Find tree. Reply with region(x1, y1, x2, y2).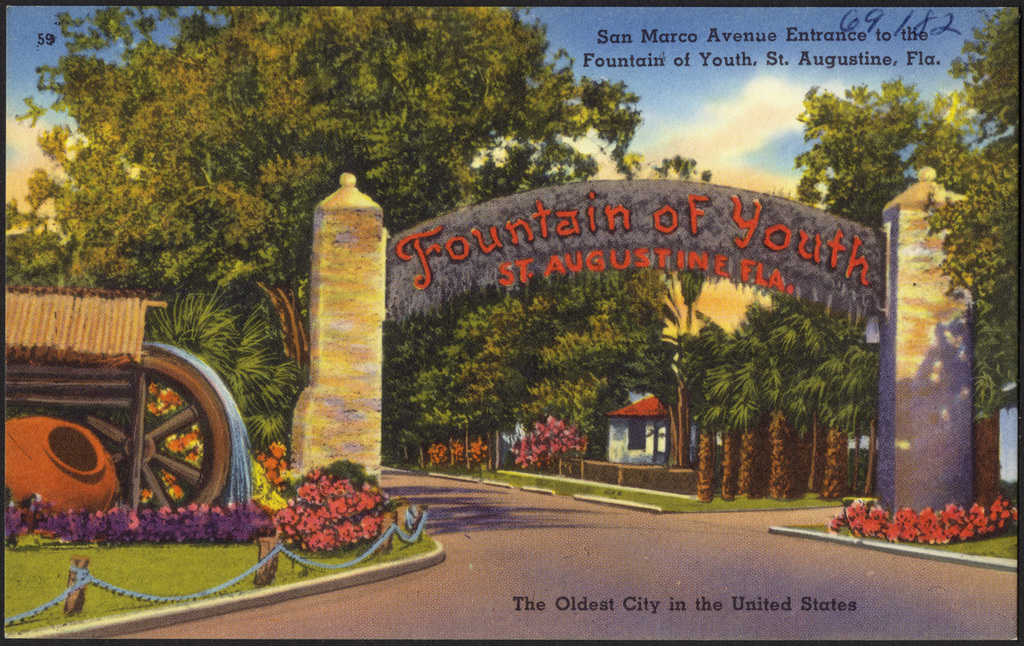
region(907, 5, 1019, 436).
